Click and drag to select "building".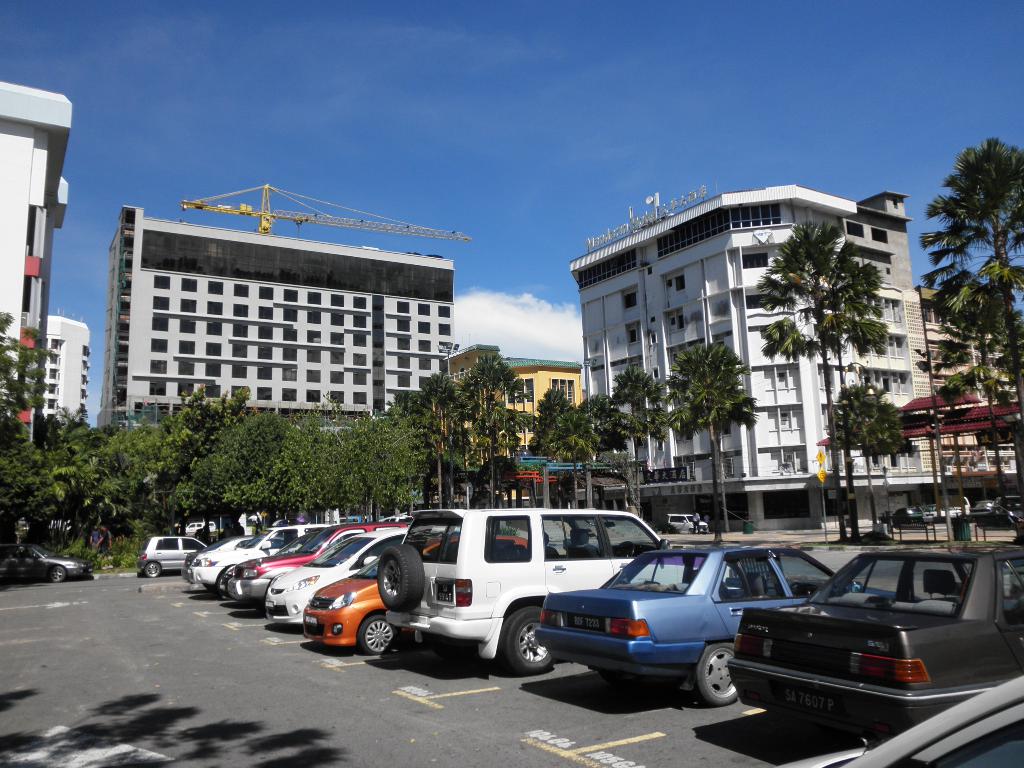
Selection: (47,308,91,433).
